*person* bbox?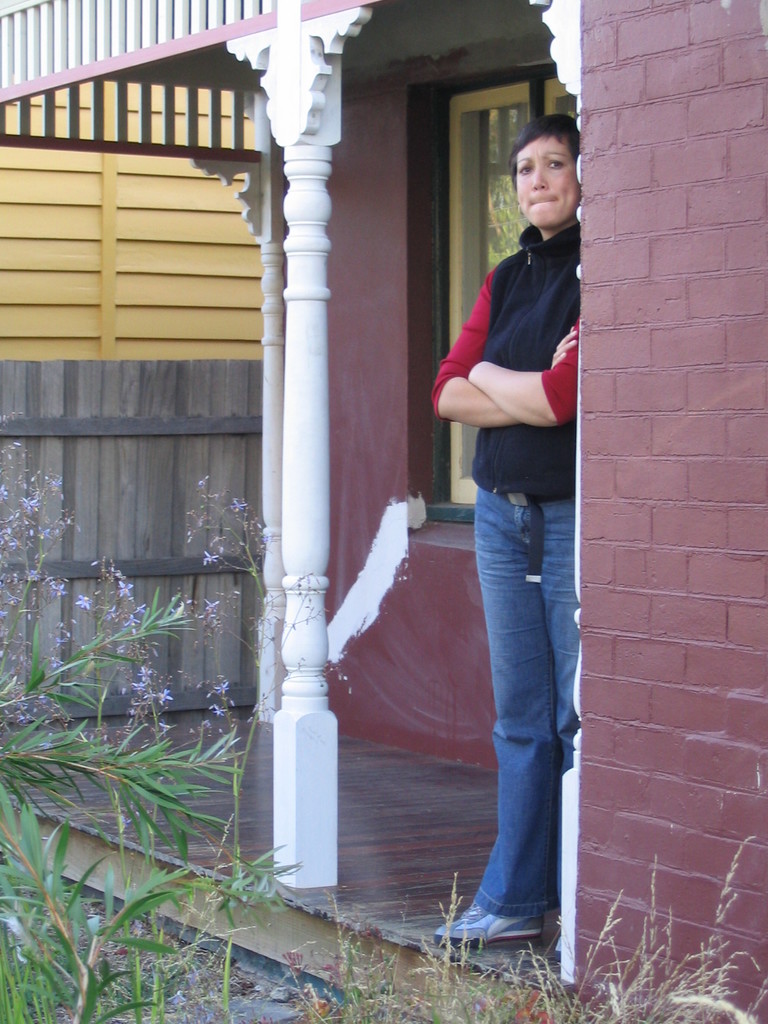
(left=428, top=113, right=584, bottom=947)
